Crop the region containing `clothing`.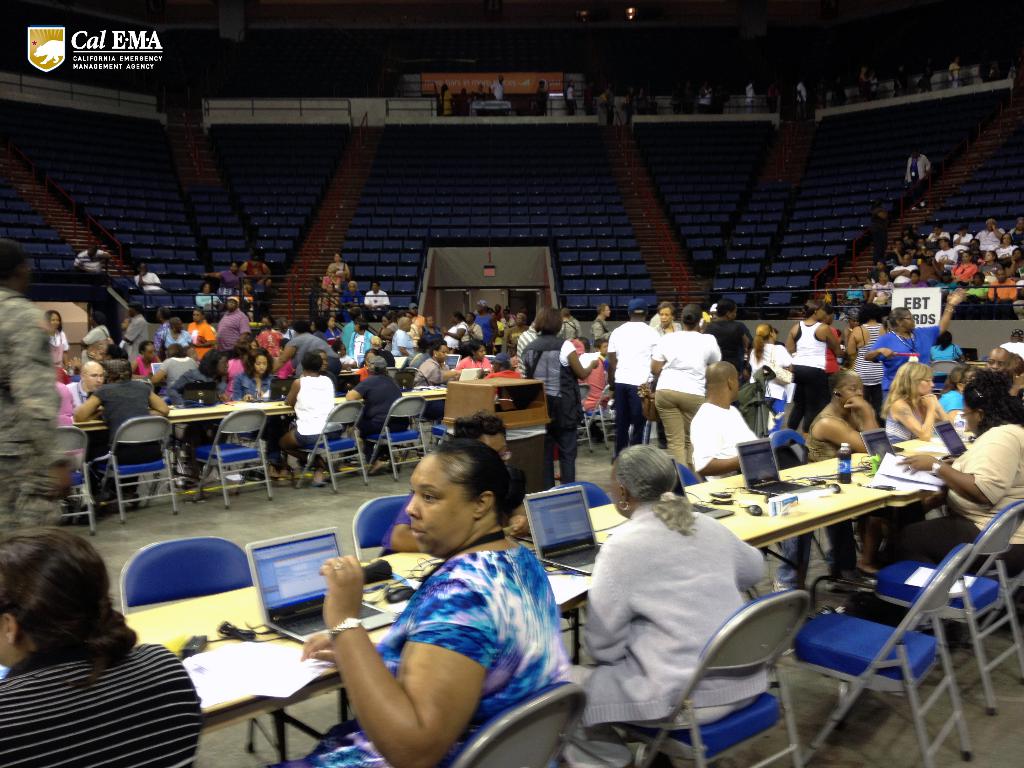
Crop region: x1=490, y1=78, x2=503, y2=102.
